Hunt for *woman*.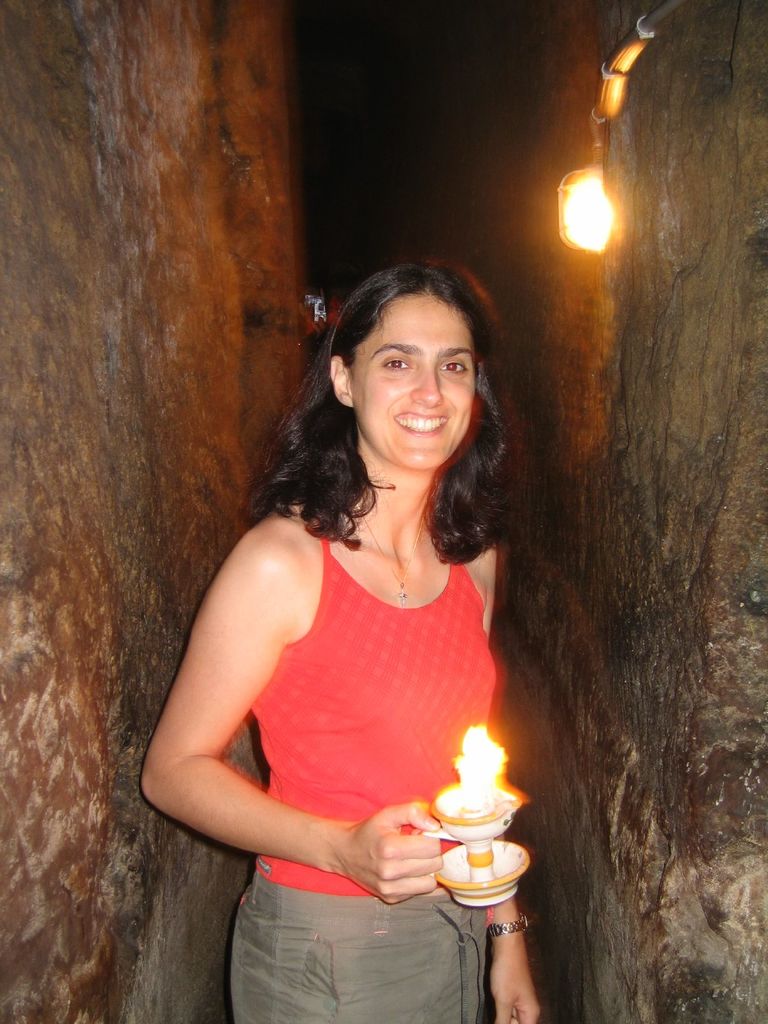
Hunted down at {"x1": 179, "y1": 236, "x2": 548, "y2": 1023}.
